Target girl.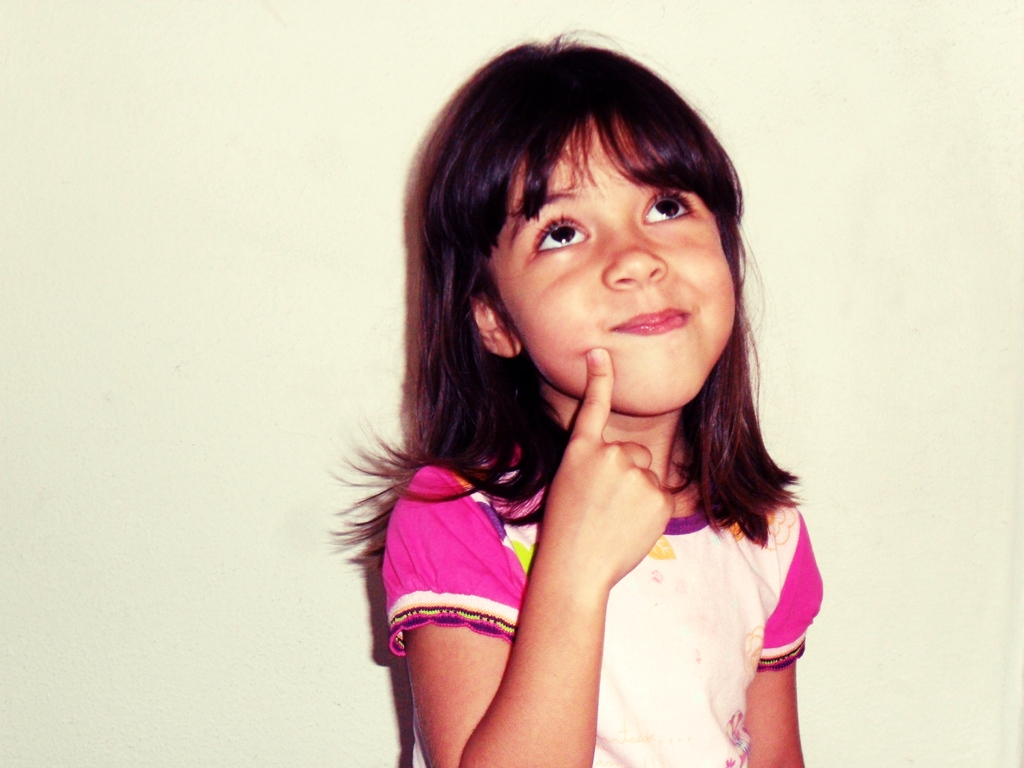
Target region: rect(328, 20, 823, 767).
